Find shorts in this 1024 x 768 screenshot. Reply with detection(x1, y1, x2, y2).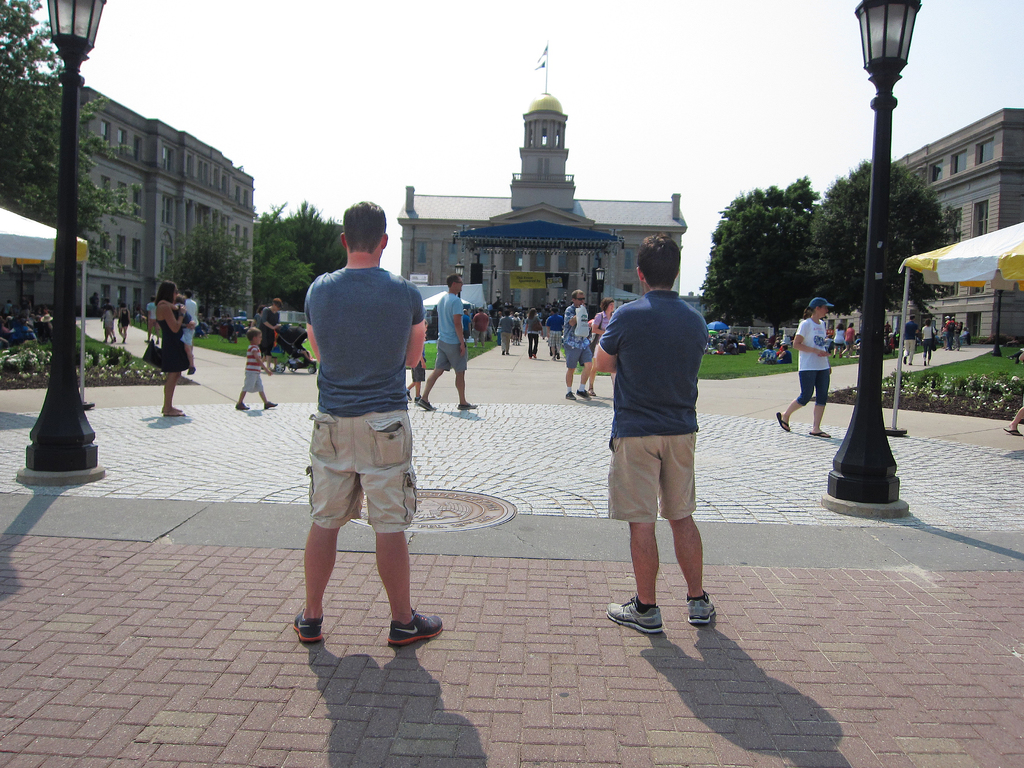
detection(563, 342, 589, 367).
